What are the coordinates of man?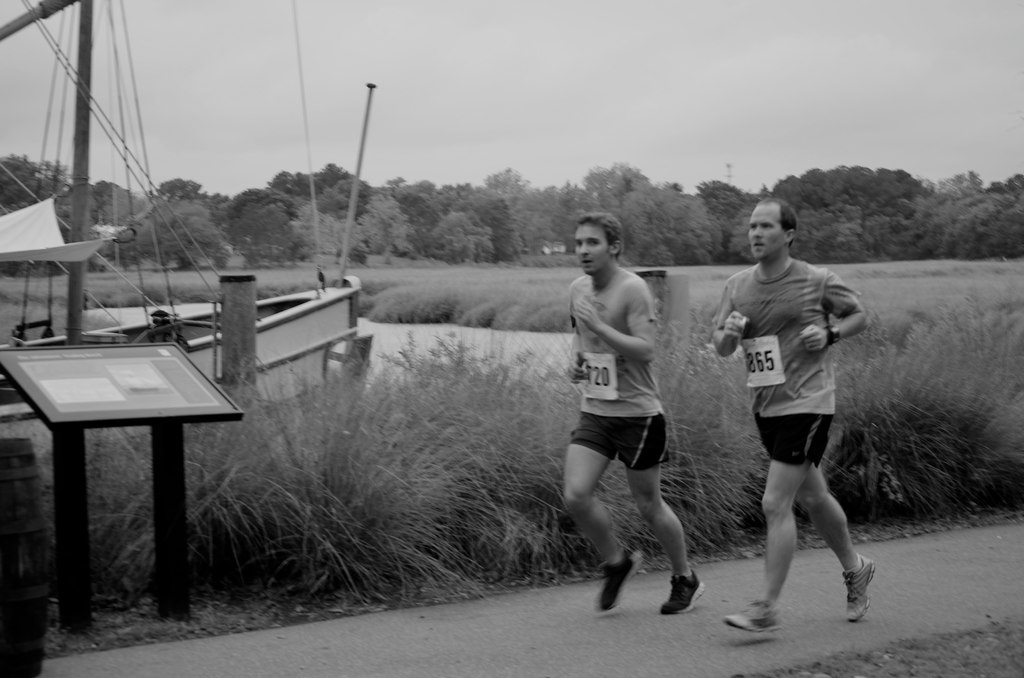
711 198 879 633.
